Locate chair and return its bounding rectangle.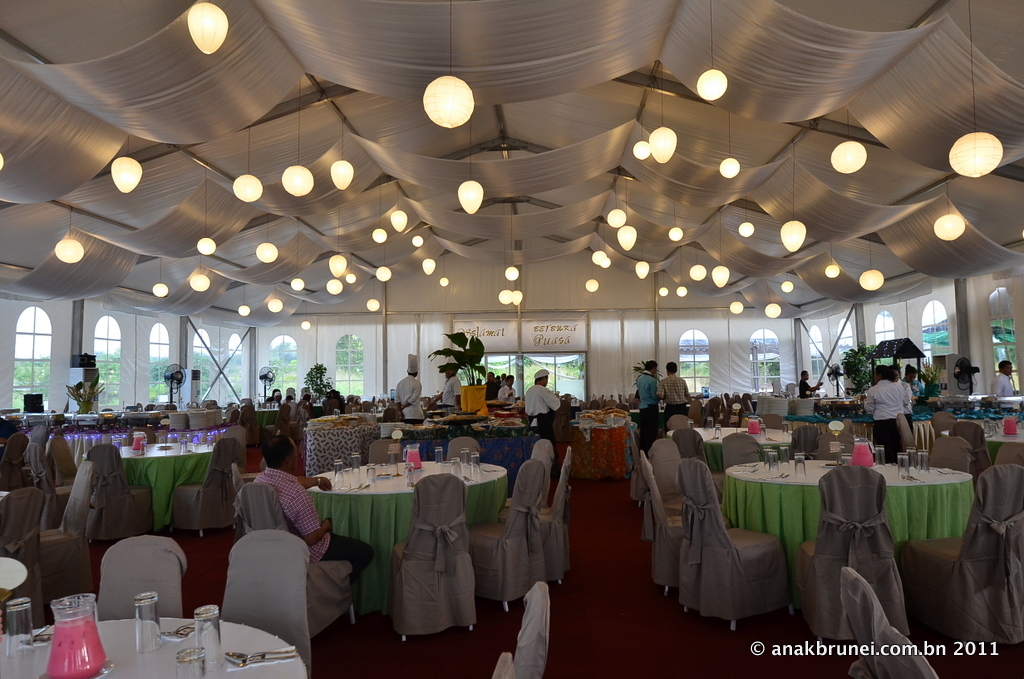
<box>388,469,481,643</box>.
